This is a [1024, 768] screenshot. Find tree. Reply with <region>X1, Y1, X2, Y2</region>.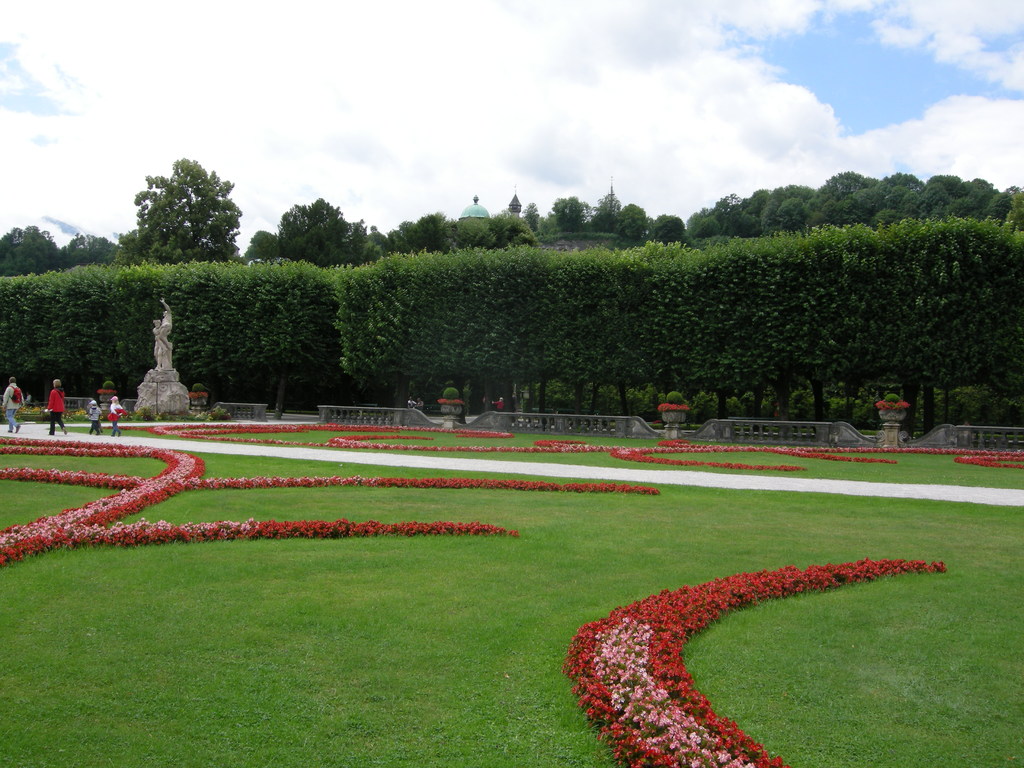
<region>249, 227, 283, 262</region>.
